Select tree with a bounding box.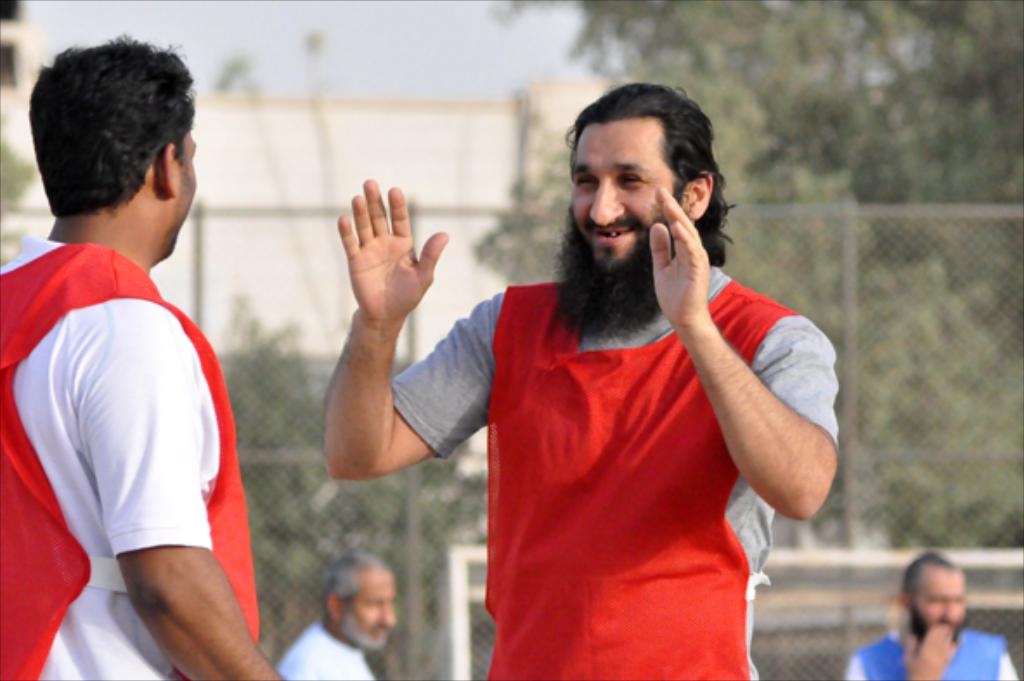
Rect(0, 128, 64, 251).
